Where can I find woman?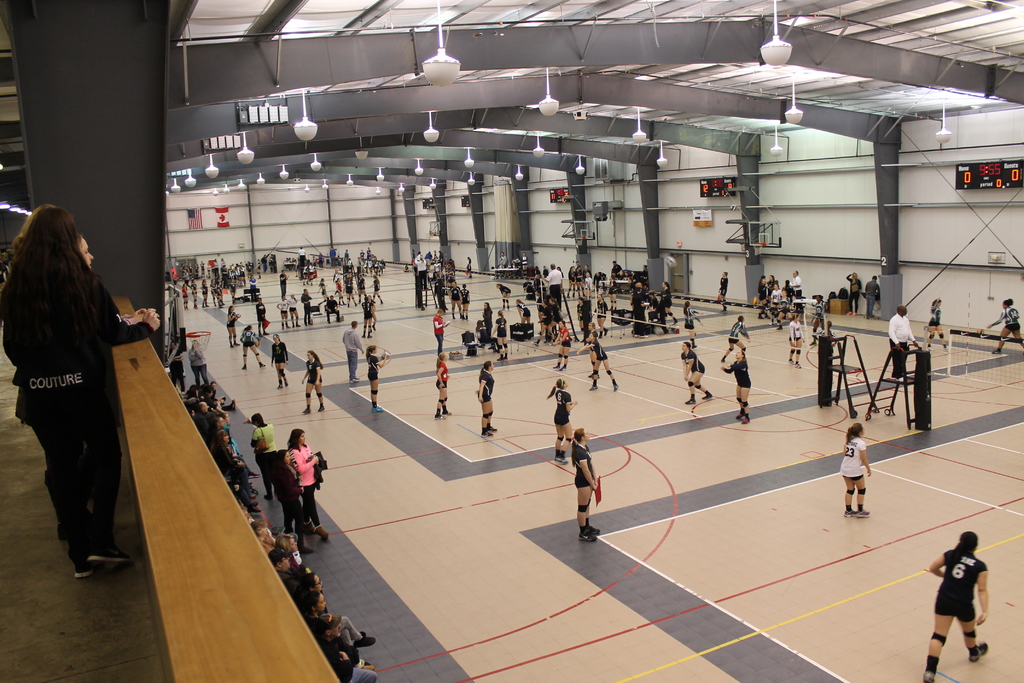
You can find it at 576 297 589 331.
